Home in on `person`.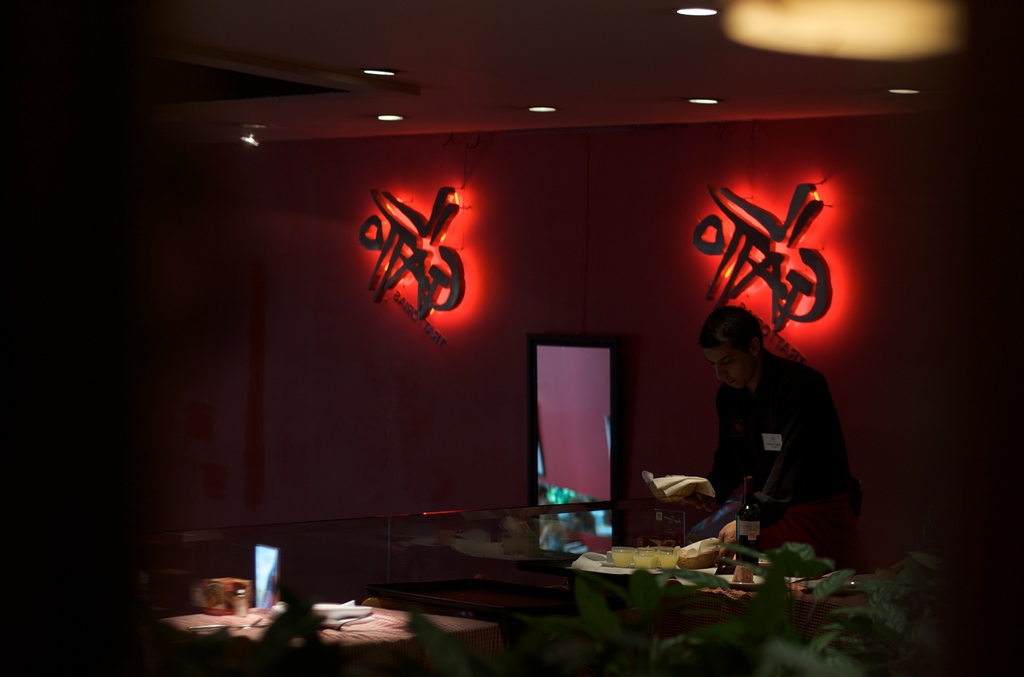
Homed in at detection(679, 290, 845, 572).
